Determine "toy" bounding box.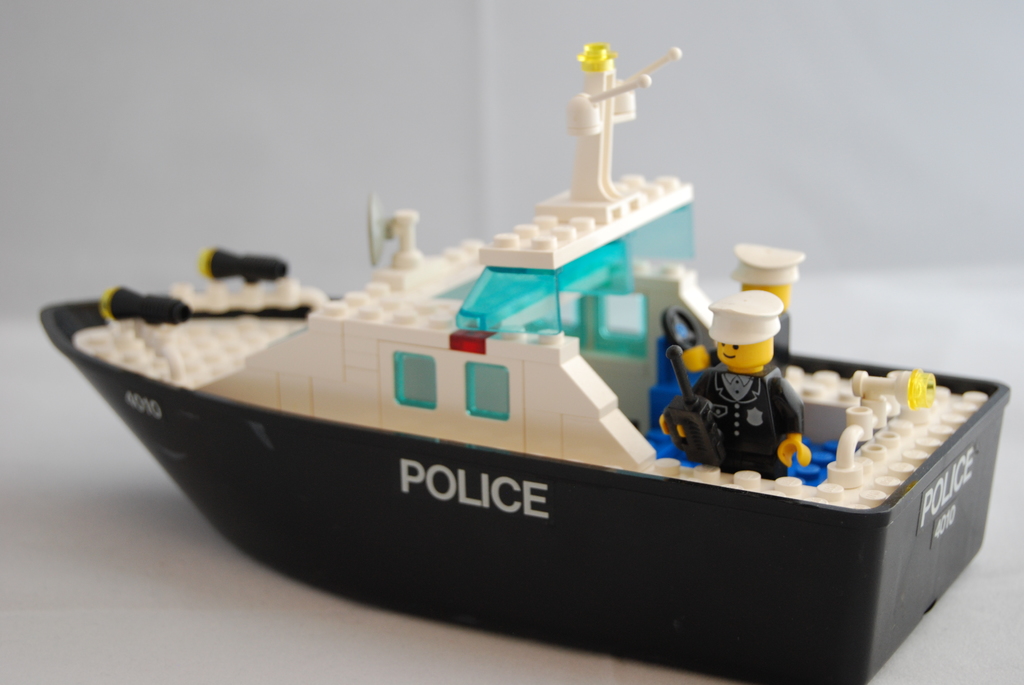
Determined: 38 42 1011 684.
